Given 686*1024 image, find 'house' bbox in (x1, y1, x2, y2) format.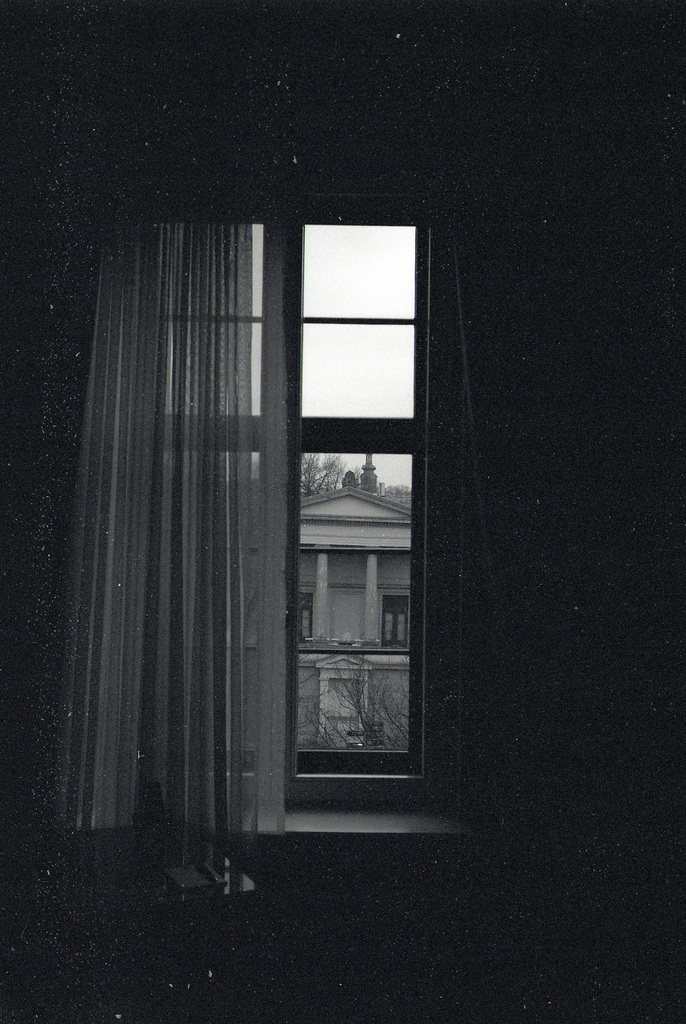
(298, 449, 410, 749).
